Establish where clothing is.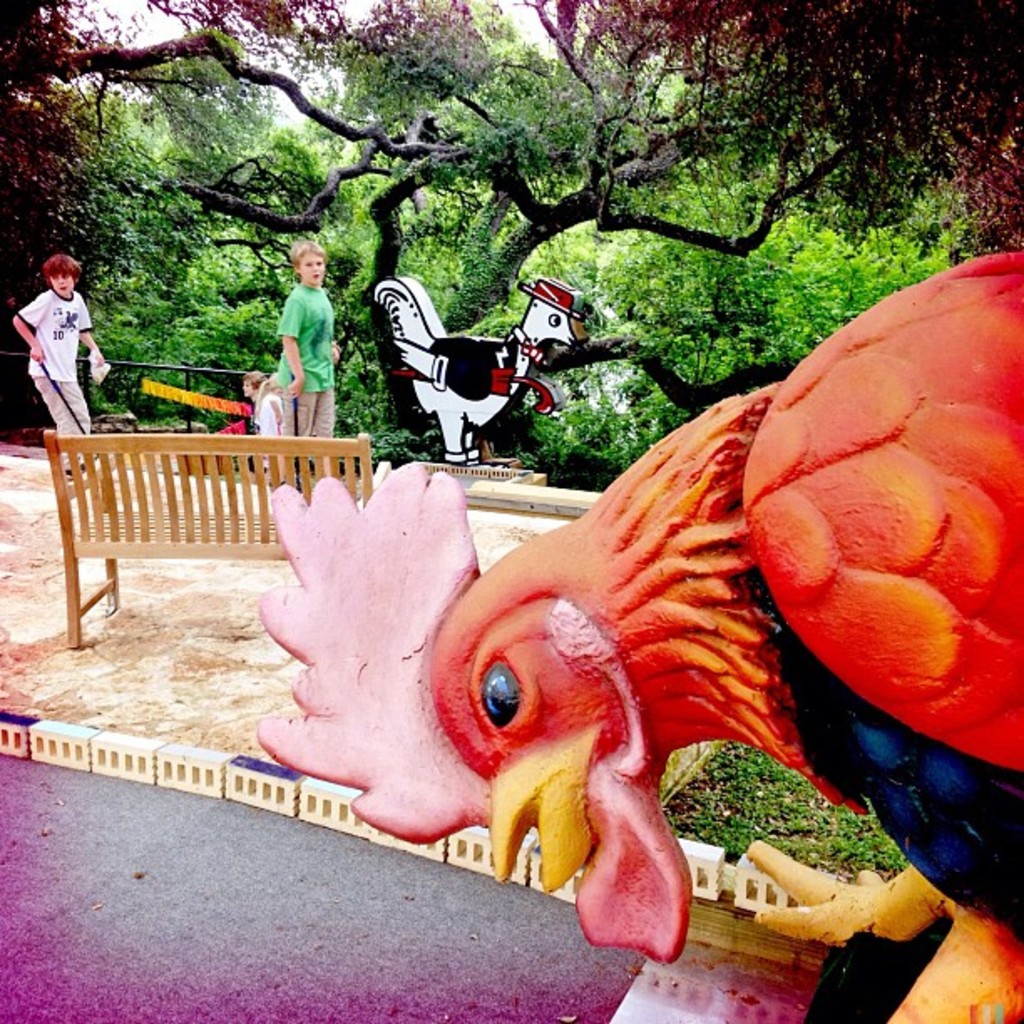
Established at <box>254,393,276,445</box>.
